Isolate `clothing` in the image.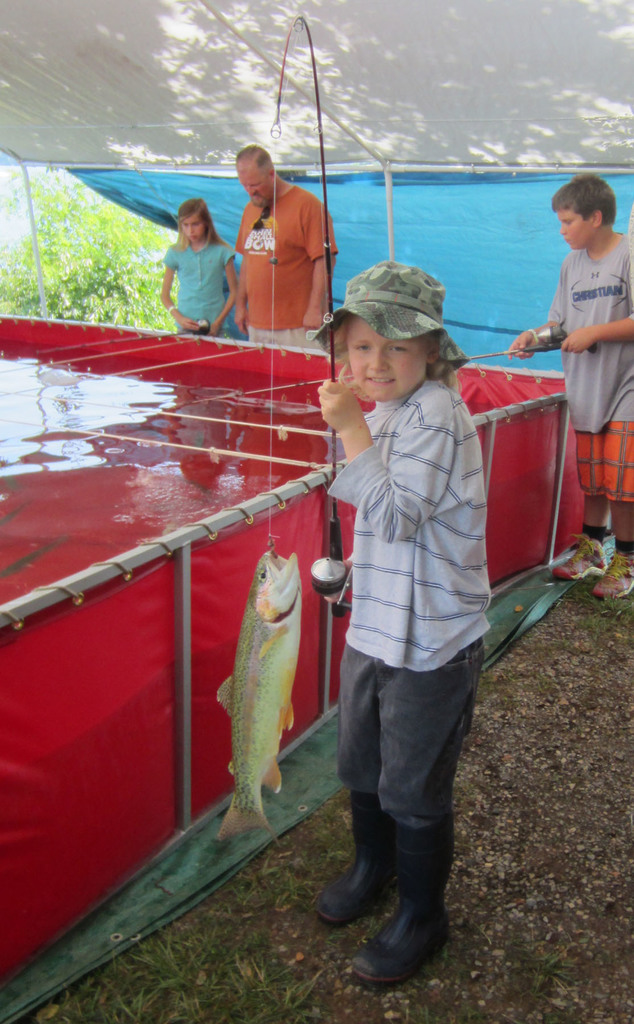
Isolated region: [left=236, top=152, right=341, bottom=327].
